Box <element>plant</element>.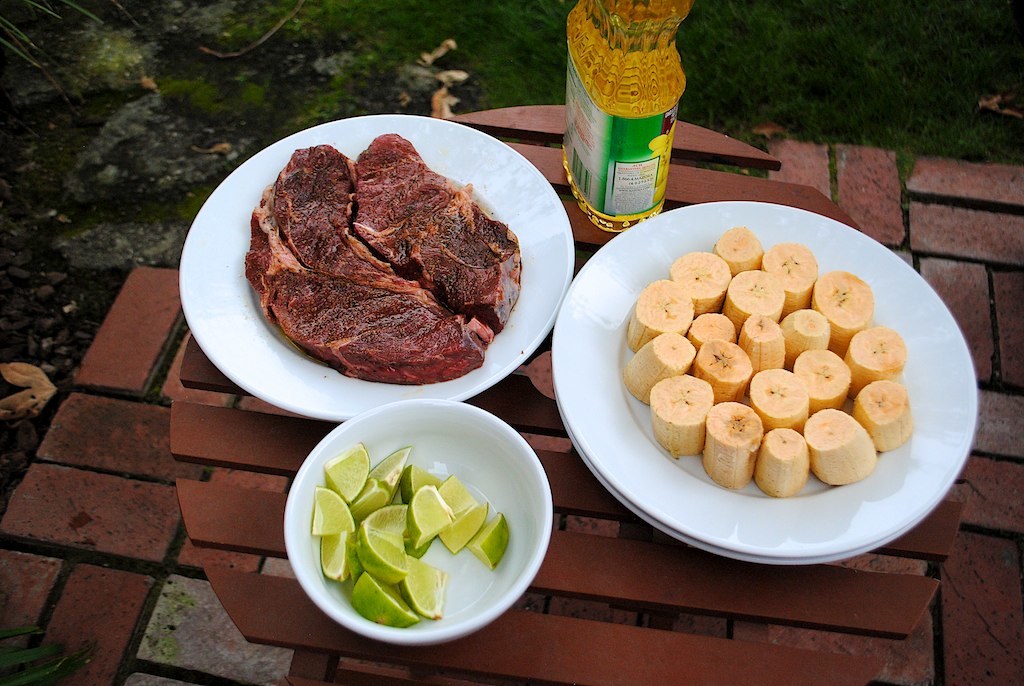
[left=0, top=628, right=94, bottom=676].
